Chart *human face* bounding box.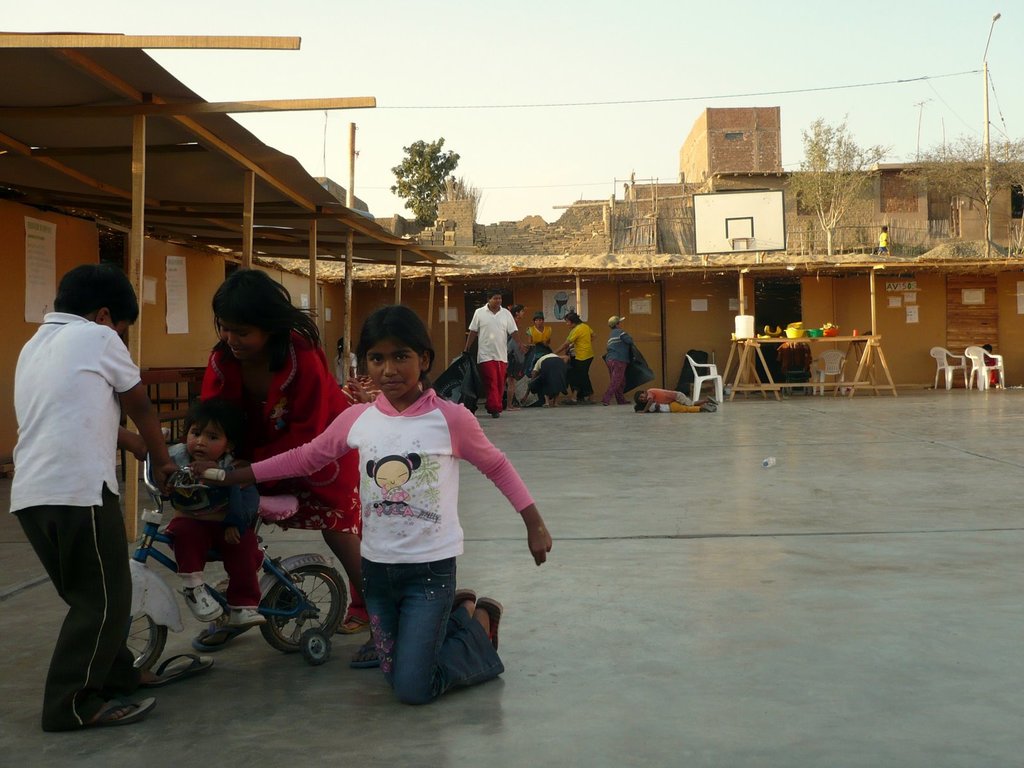
Charted: 492/293/502/307.
